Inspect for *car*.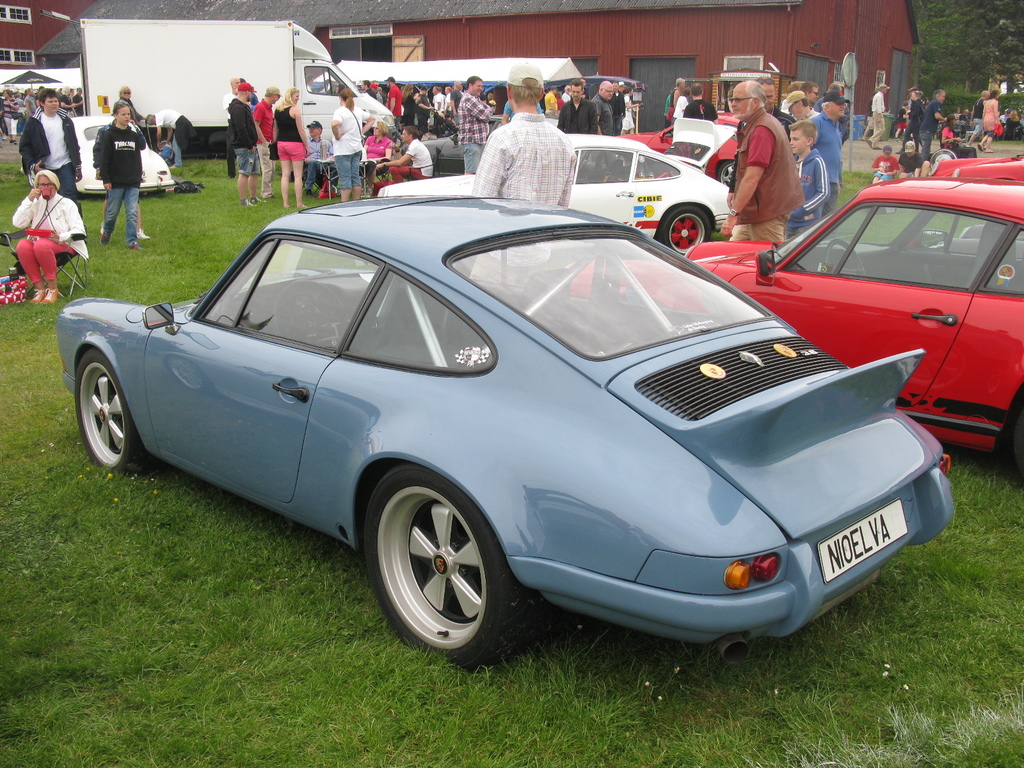
Inspection: box=[568, 177, 1023, 482].
